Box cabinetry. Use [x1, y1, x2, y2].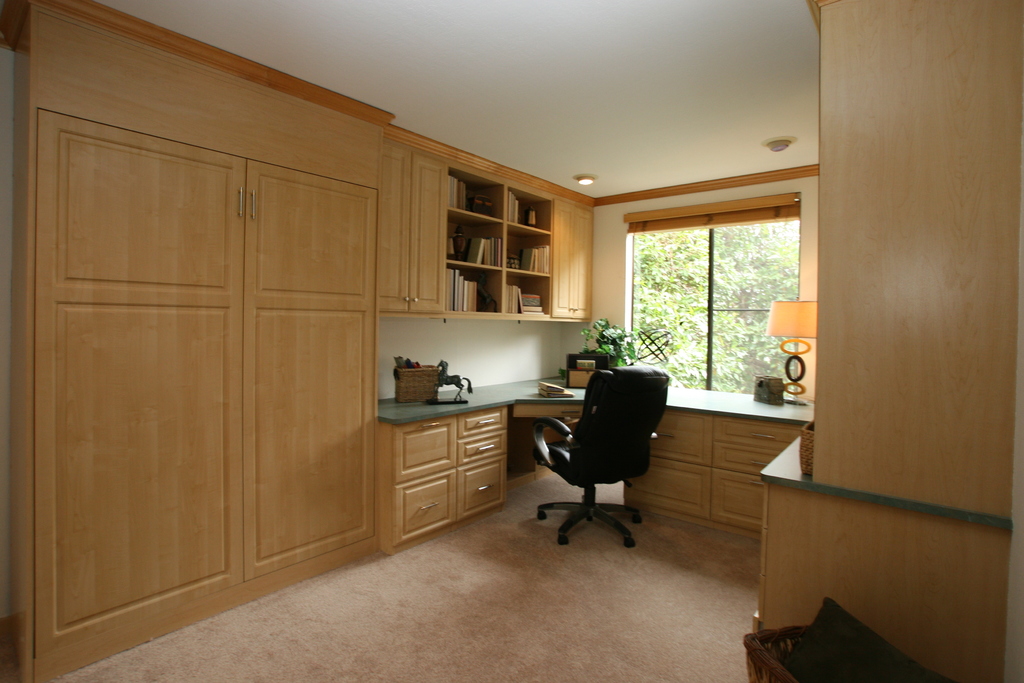
[378, 409, 508, 555].
